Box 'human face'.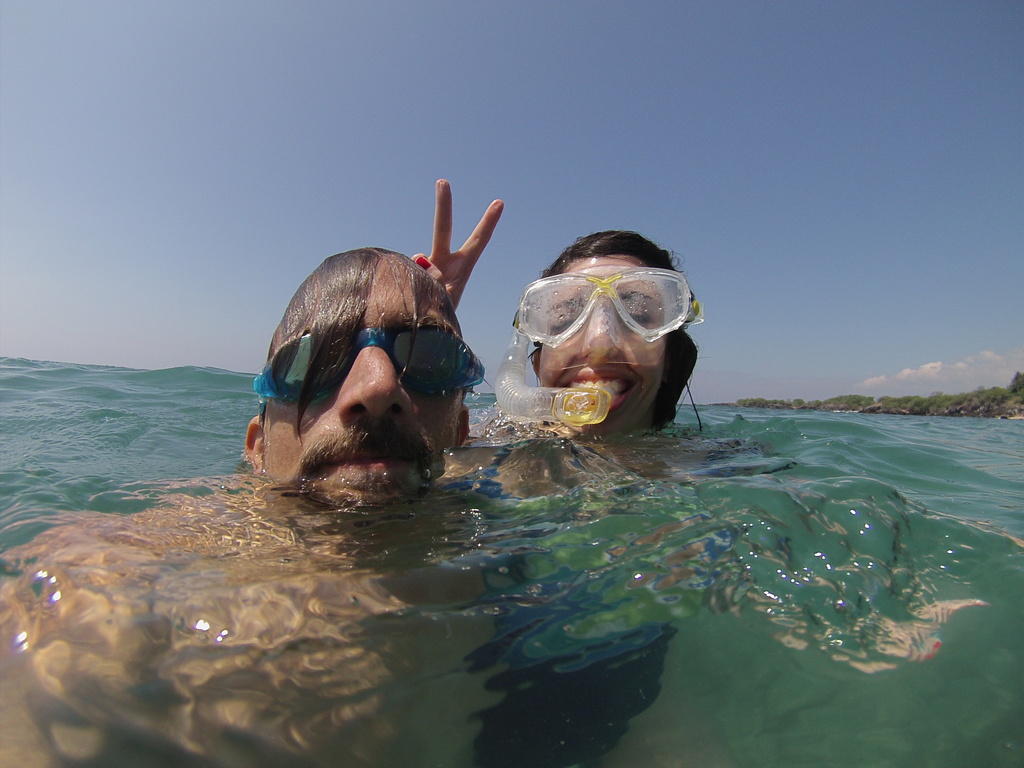
(x1=262, y1=248, x2=464, y2=508).
